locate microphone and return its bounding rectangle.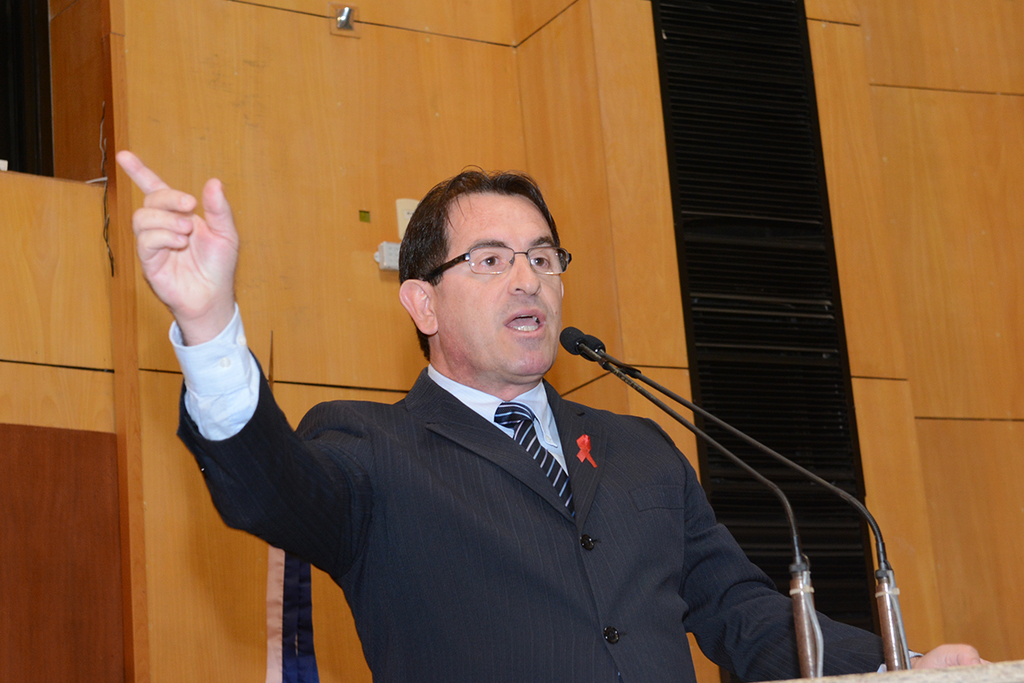
bbox=[559, 322, 825, 677].
